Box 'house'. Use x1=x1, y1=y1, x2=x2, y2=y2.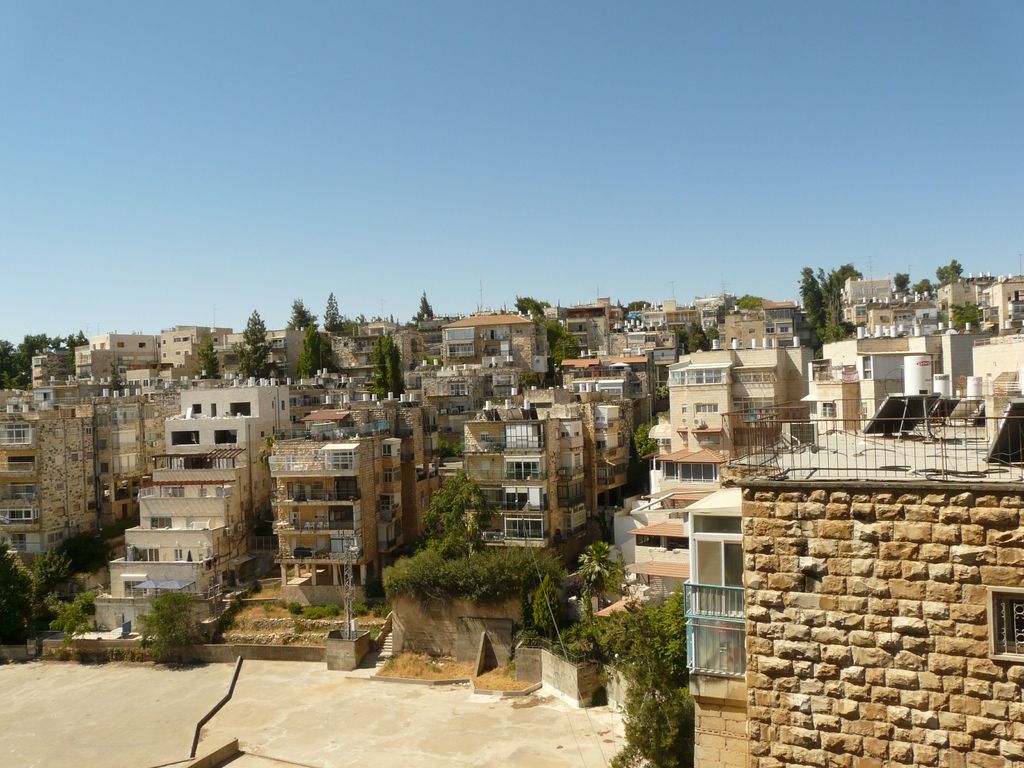
x1=0, y1=397, x2=88, y2=565.
